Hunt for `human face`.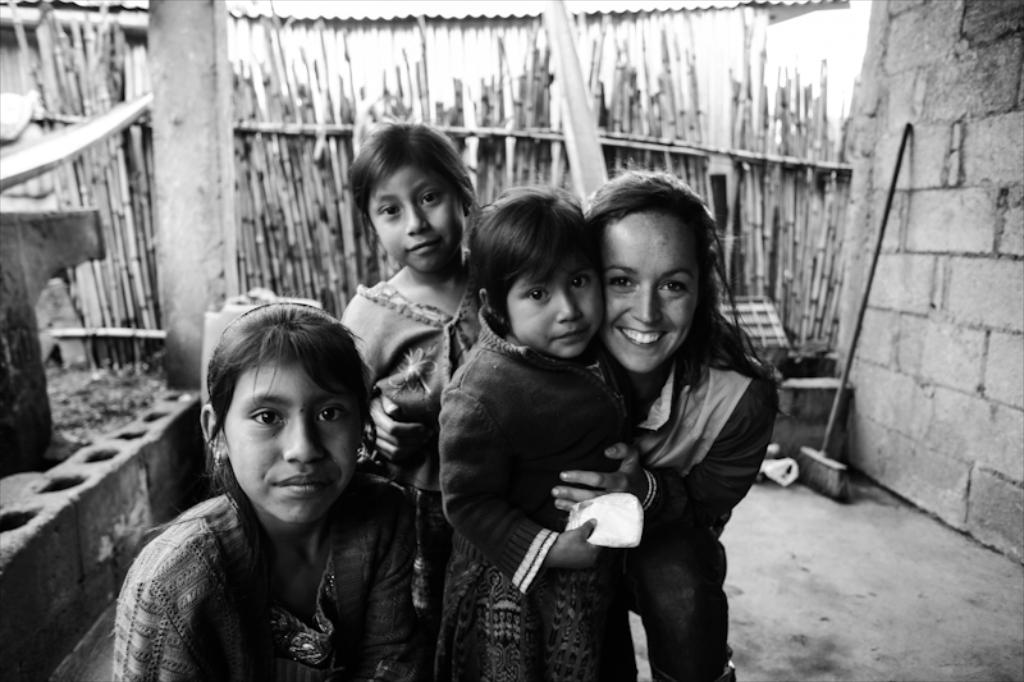
Hunted down at region(603, 216, 698, 372).
